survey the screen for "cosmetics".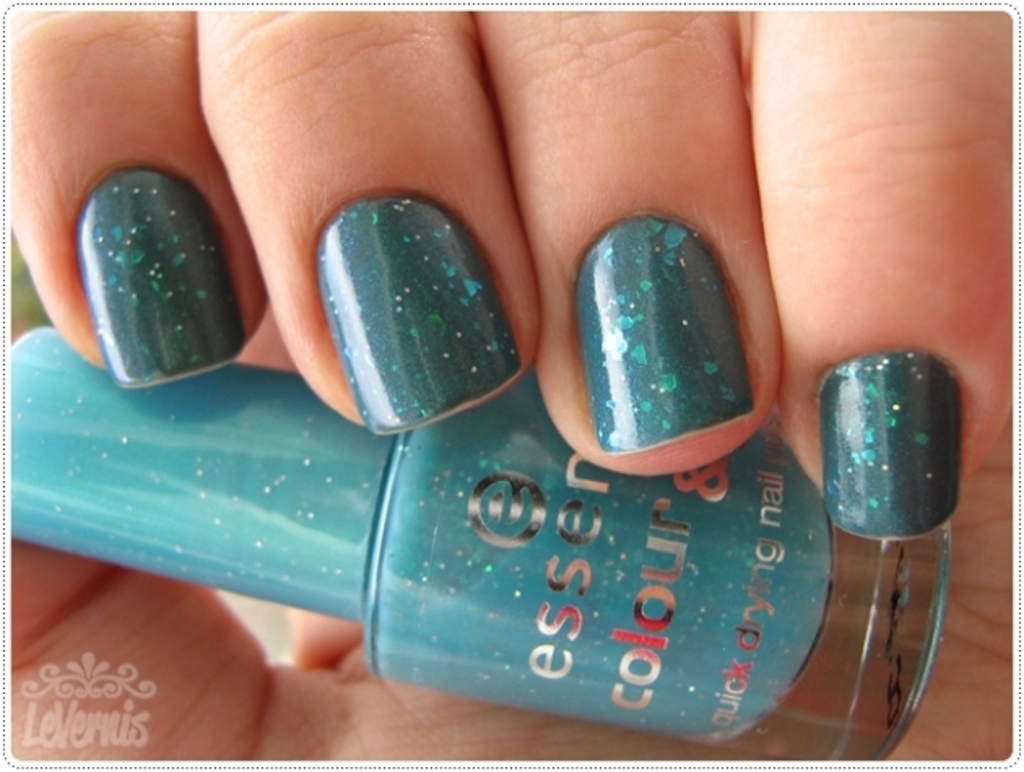
Survey found: [556,224,769,481].
